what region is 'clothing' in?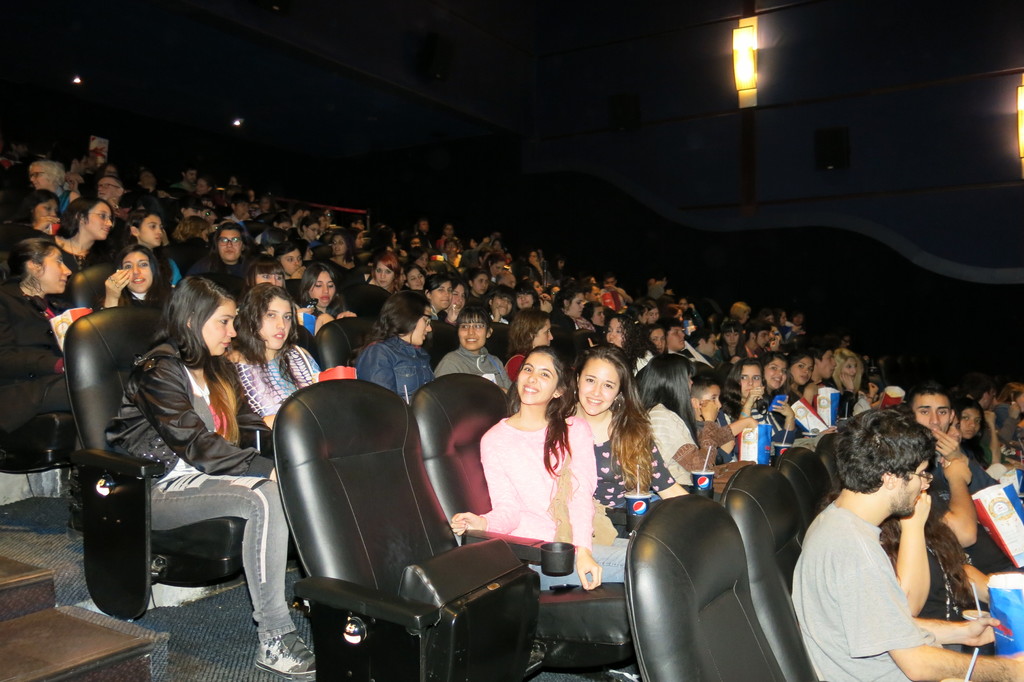
(95, 314, 271, 605).
